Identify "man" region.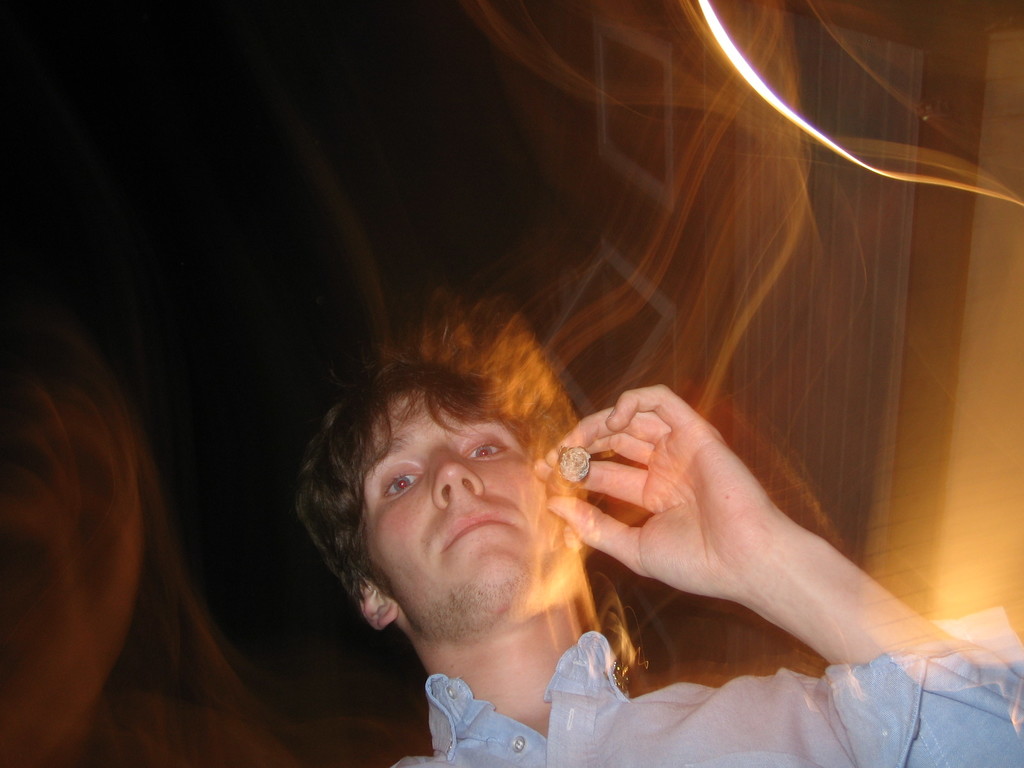
Region: [x1=294, y1=284, x2=1023, y2=767].
